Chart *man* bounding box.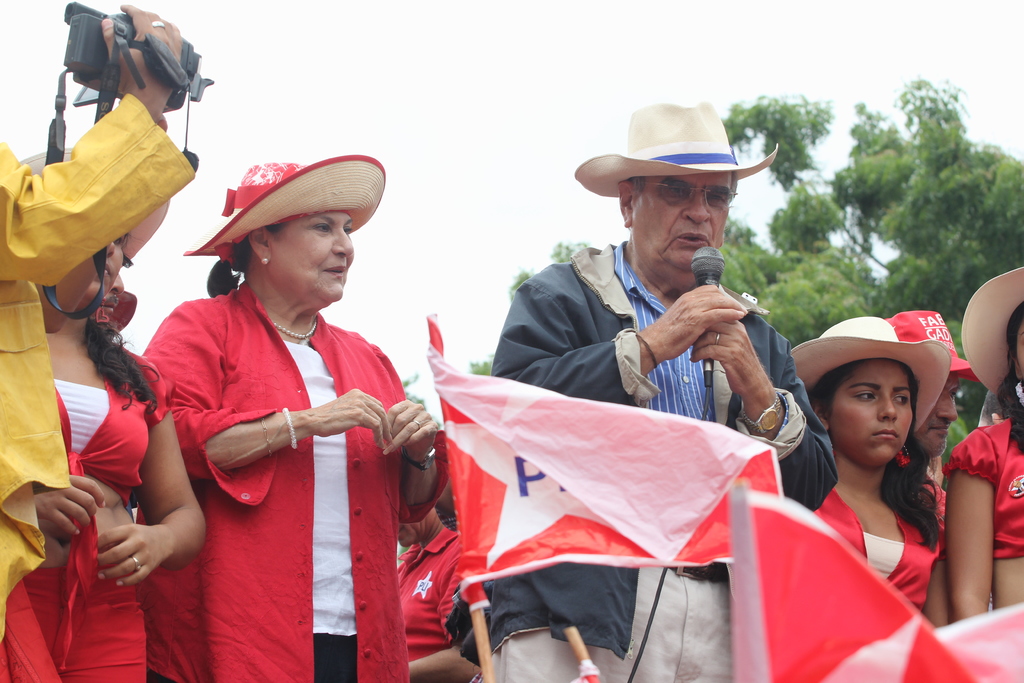
Charted: 493/115/844/488.
